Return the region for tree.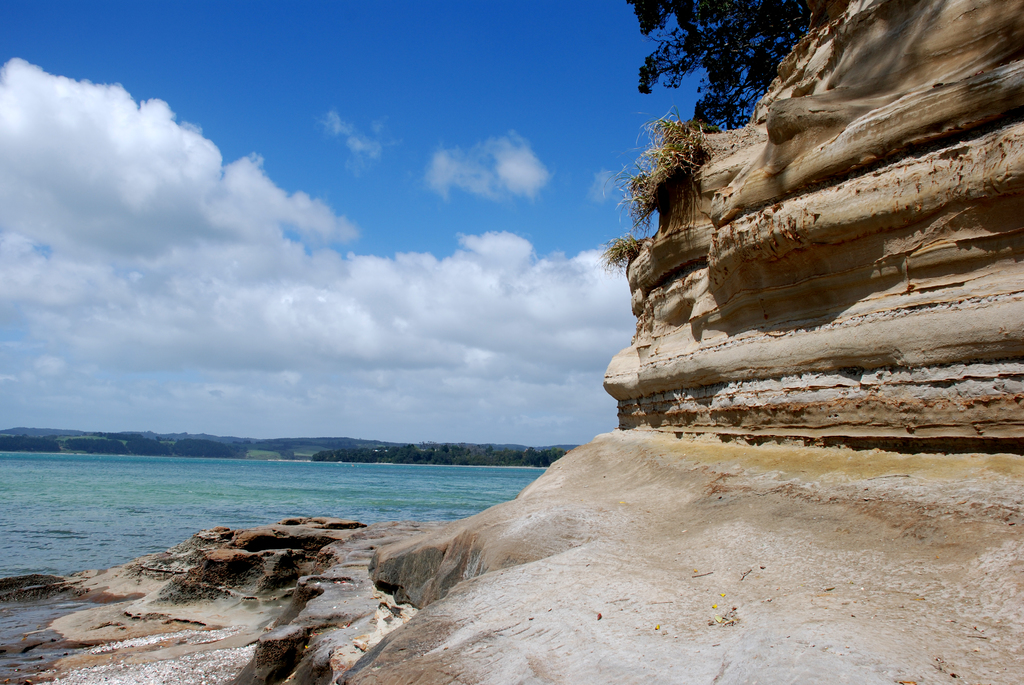
(left=625, top=0, right=844, bottom=130).
